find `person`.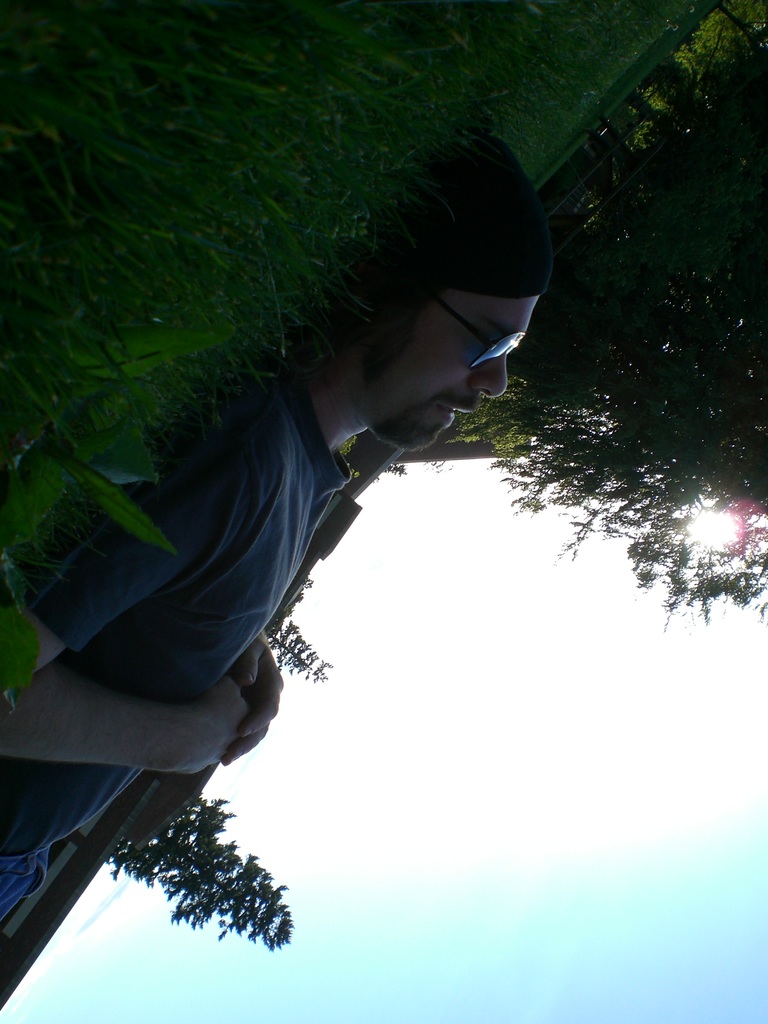
select_region(72, 141, 572, 988).
